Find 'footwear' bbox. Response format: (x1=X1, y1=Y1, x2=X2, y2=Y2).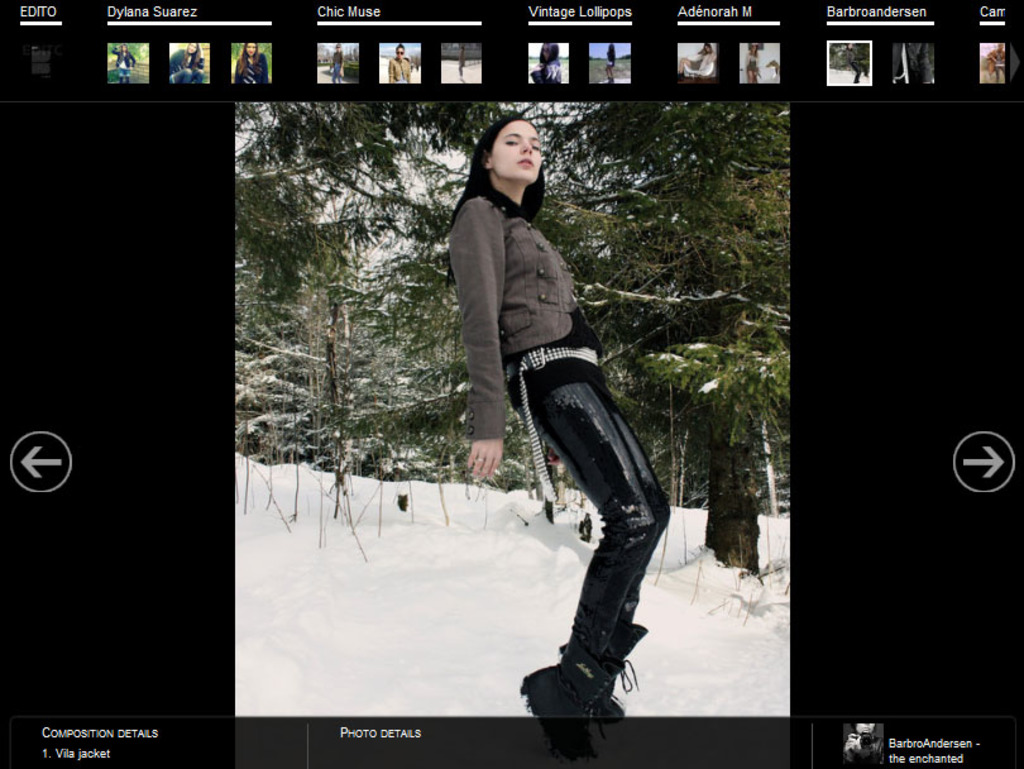
(x1=559, y1=622, x2=649, y2=740).
